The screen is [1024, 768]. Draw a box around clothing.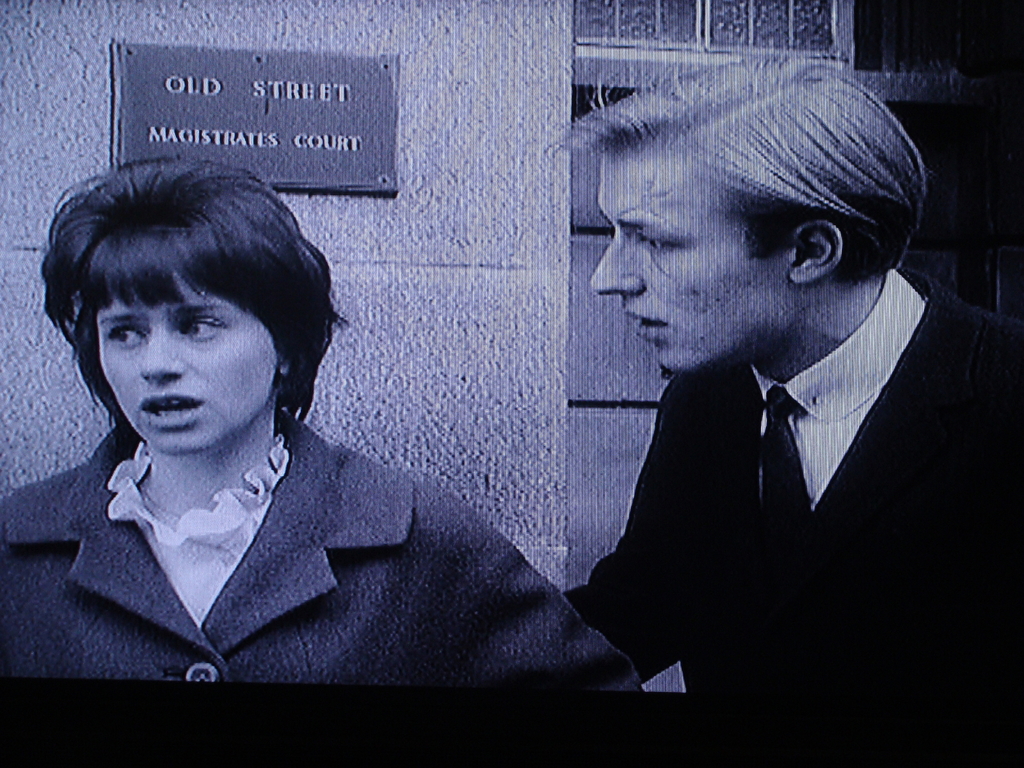
BBox(571, 259, 1015, 700).
